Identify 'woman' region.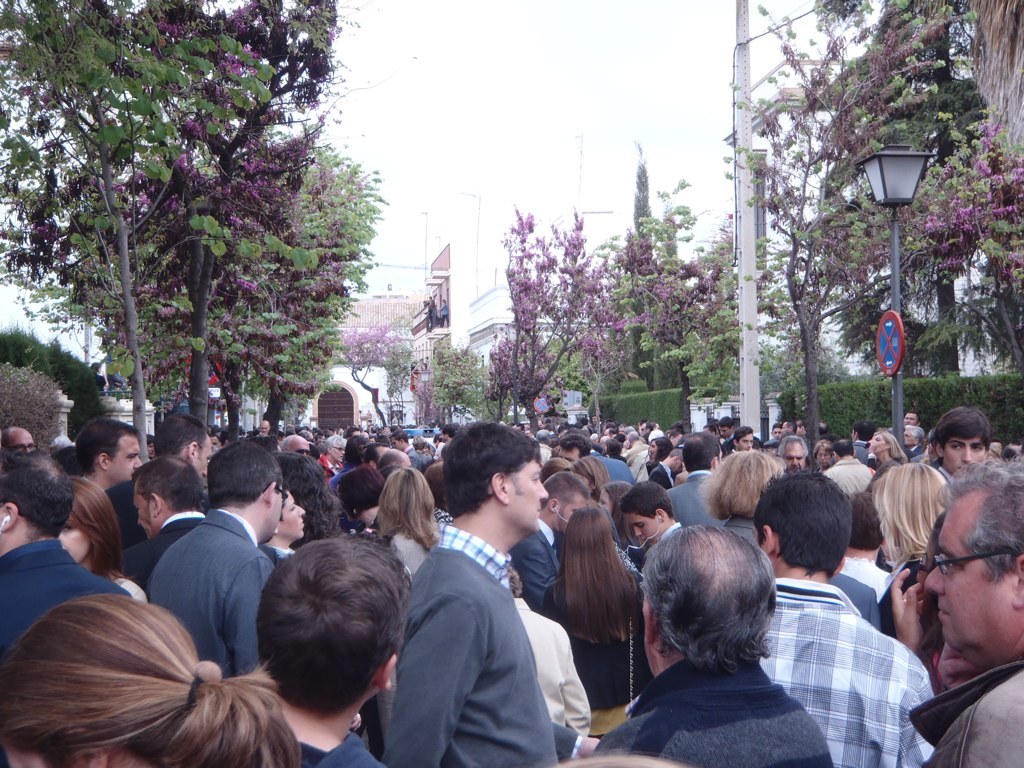
Region: rect(52, 473, 156, 616).
